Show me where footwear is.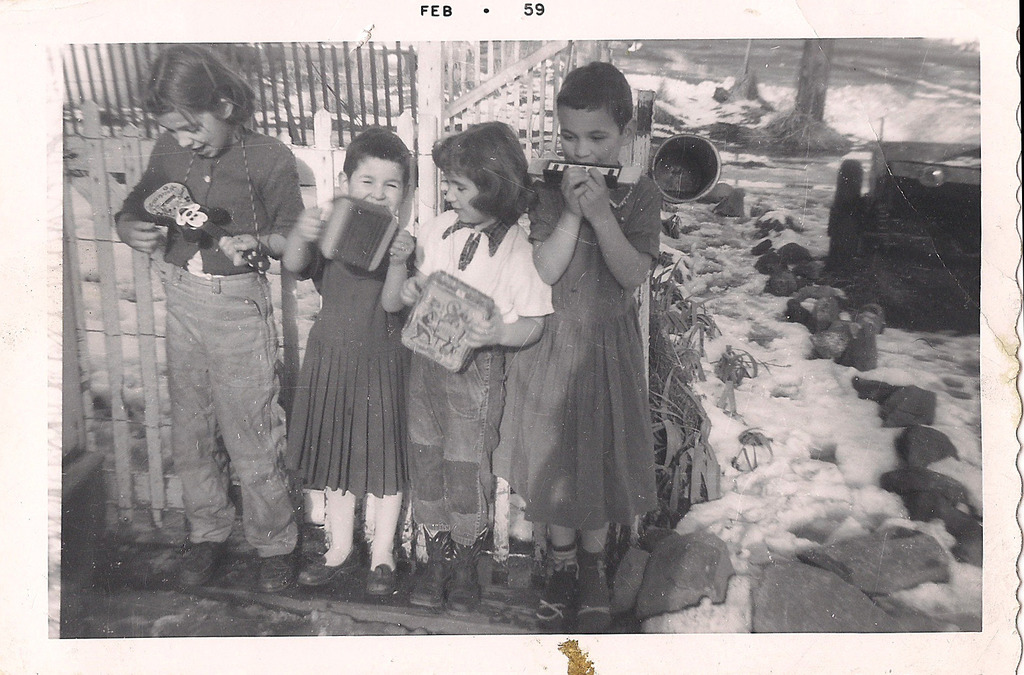
footwear is at 532,555,579,617.
